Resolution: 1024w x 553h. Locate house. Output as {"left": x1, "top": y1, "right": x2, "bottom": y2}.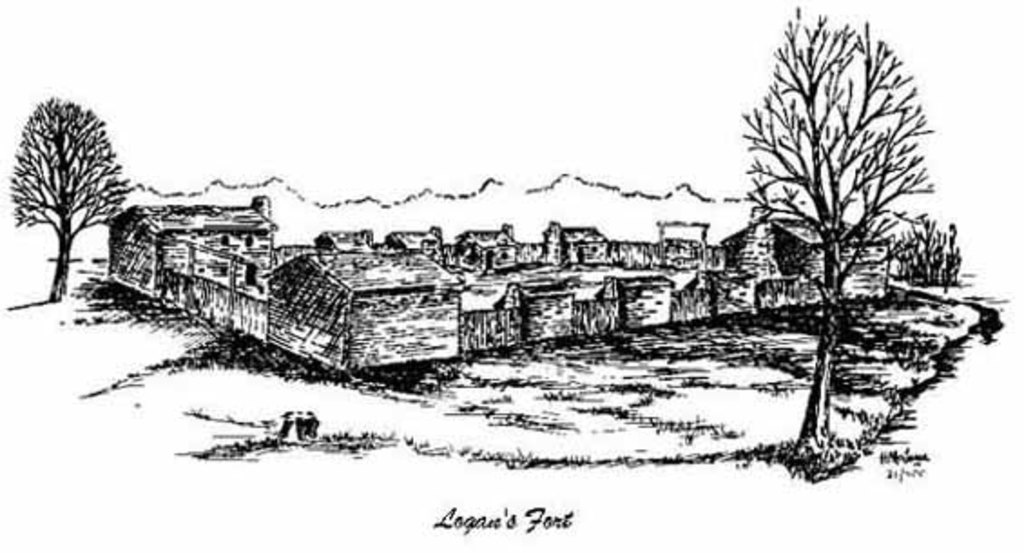
{"left": 531, "top": 216, "right": 613, "bottom": 274}.
